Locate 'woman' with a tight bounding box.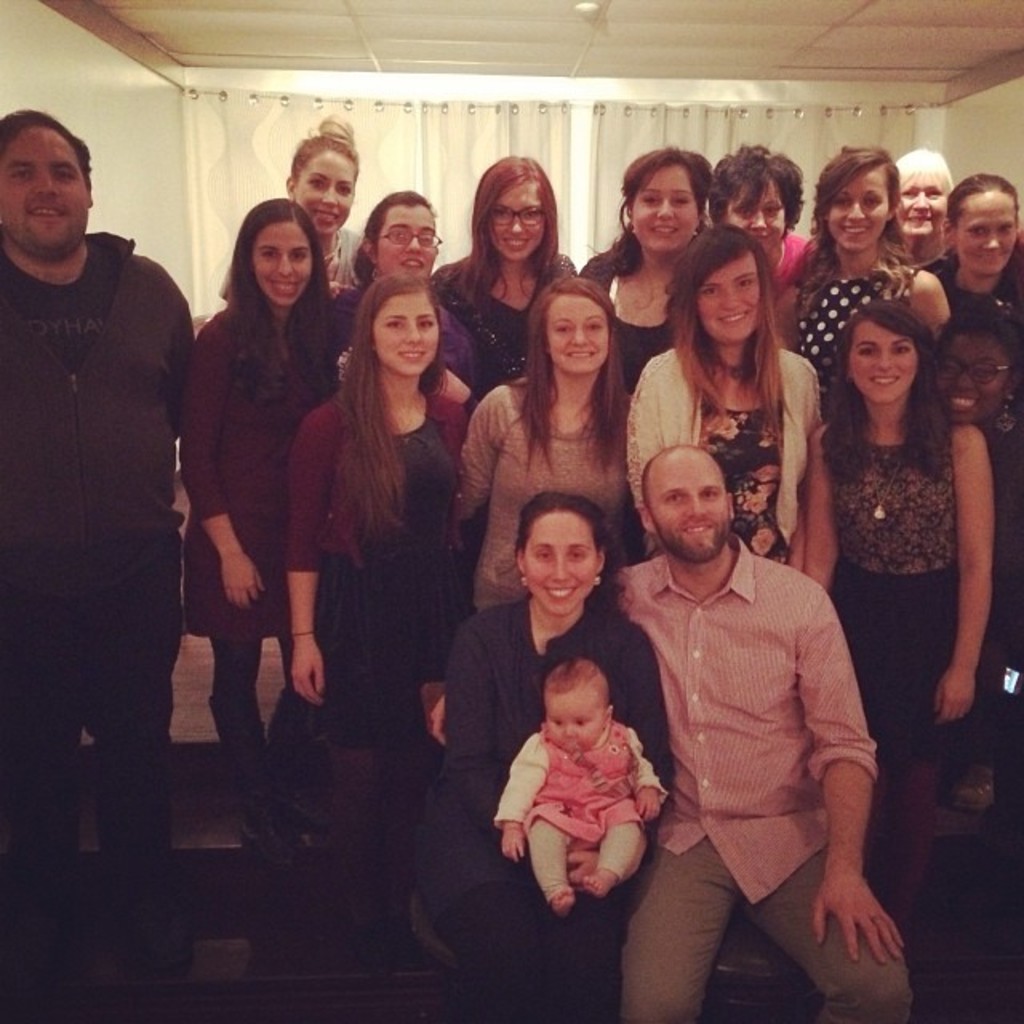
region(771, 142, 947, 434).
